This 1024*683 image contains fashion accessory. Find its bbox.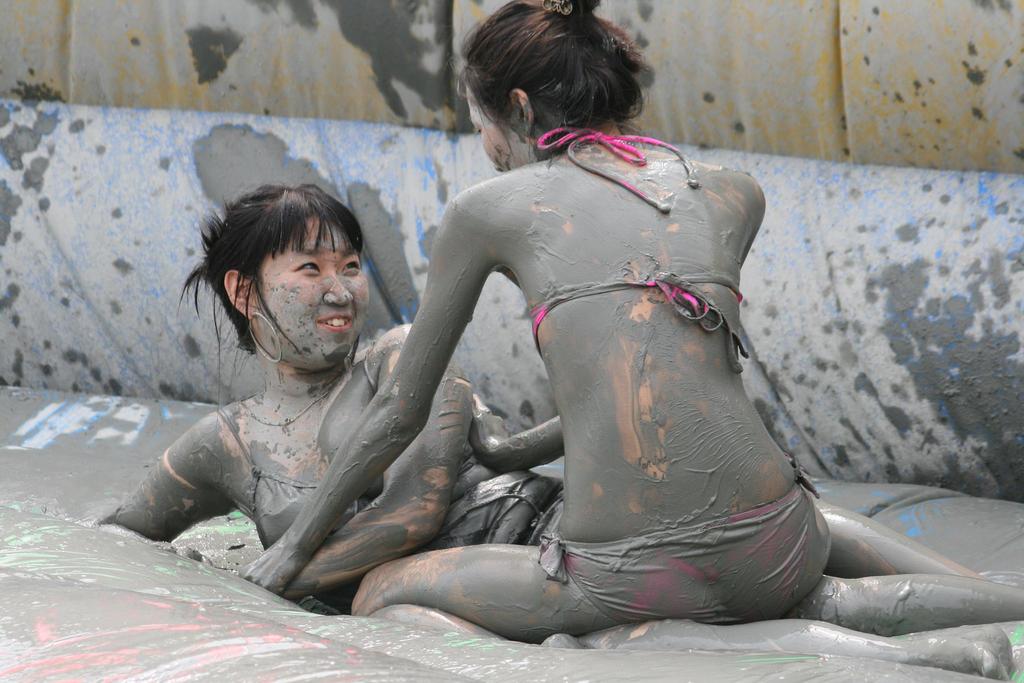
250 313 278 364.
